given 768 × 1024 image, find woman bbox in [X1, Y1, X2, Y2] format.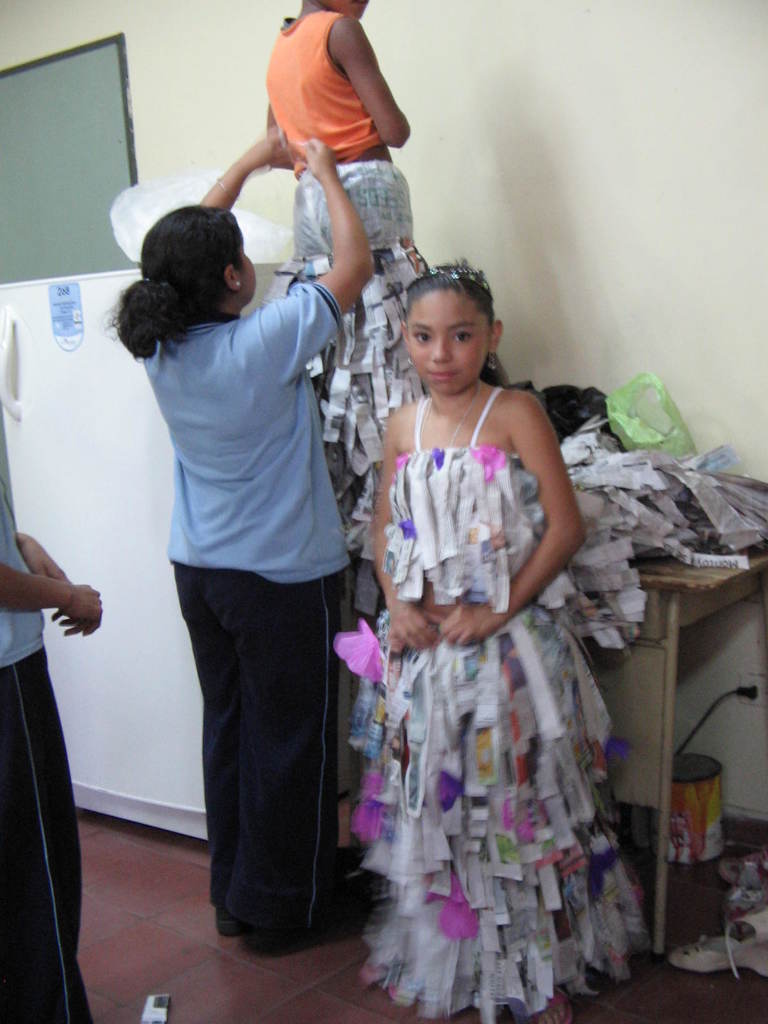
[111, 128, 373, 964].
